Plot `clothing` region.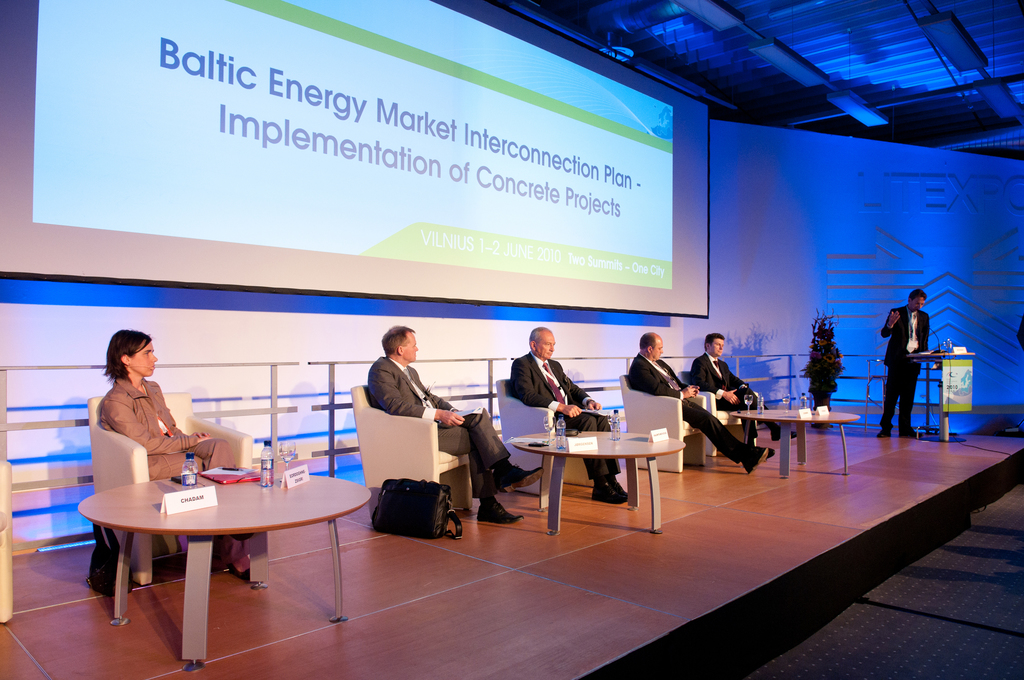
Plotted at [626,353,758,460].
